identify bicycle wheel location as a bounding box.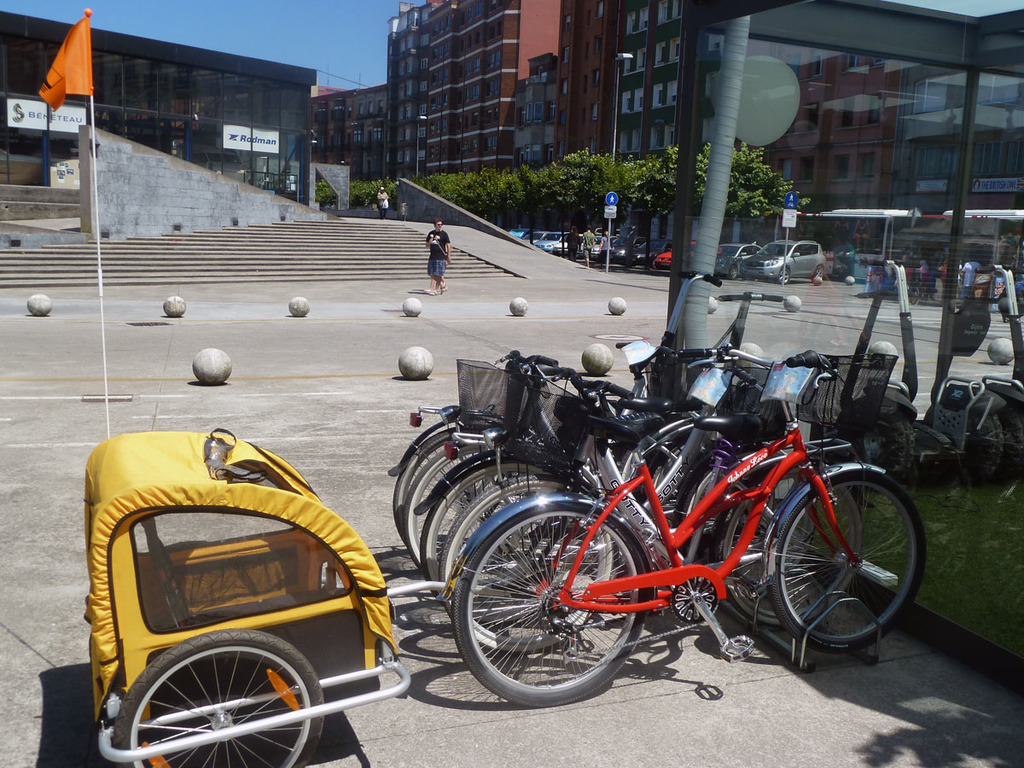
locate(628, 420, 730, 512).
